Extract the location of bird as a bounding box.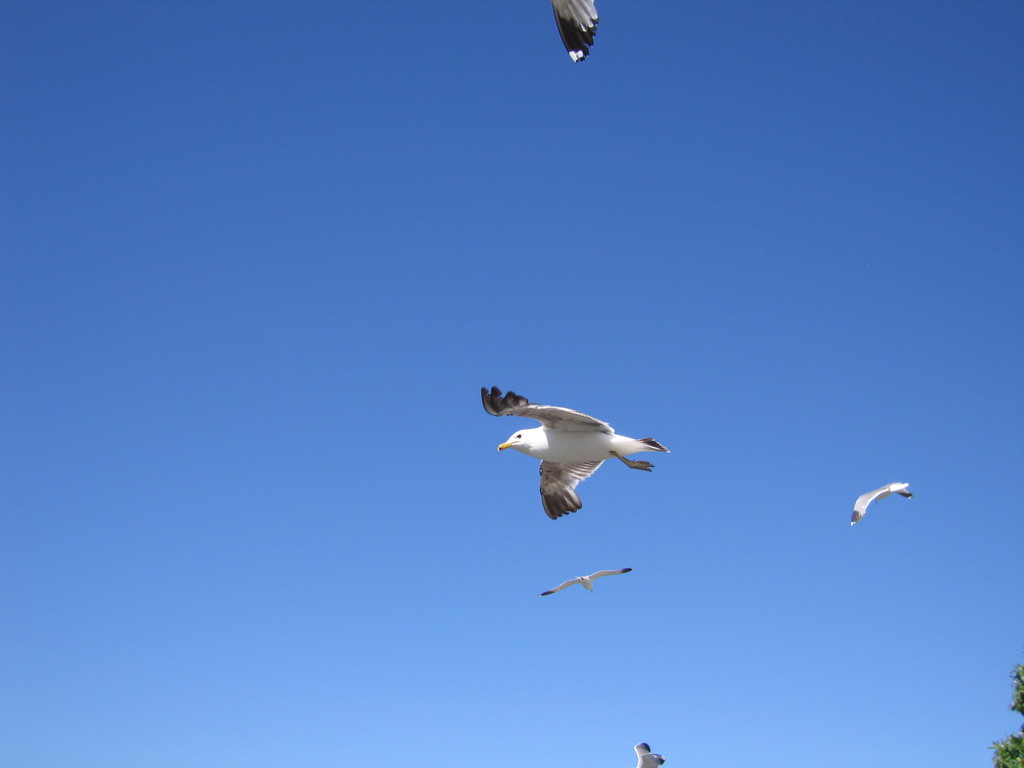
box(551, 0, 603, 65).
